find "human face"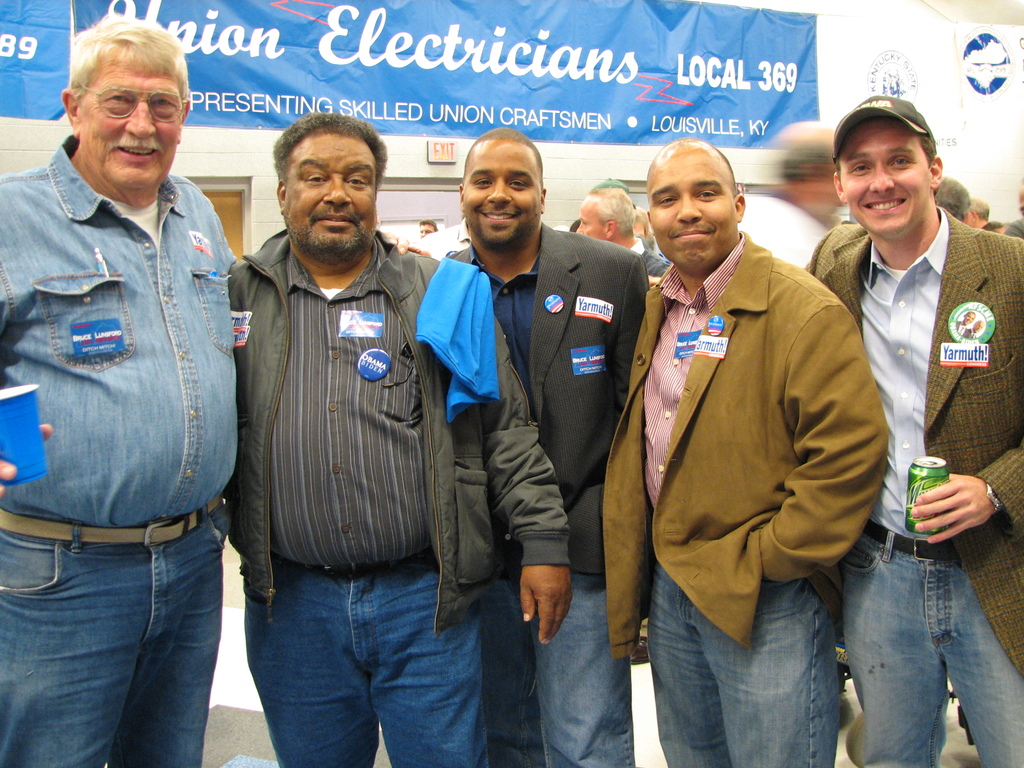
Rect(459, 137, 541, 250)
